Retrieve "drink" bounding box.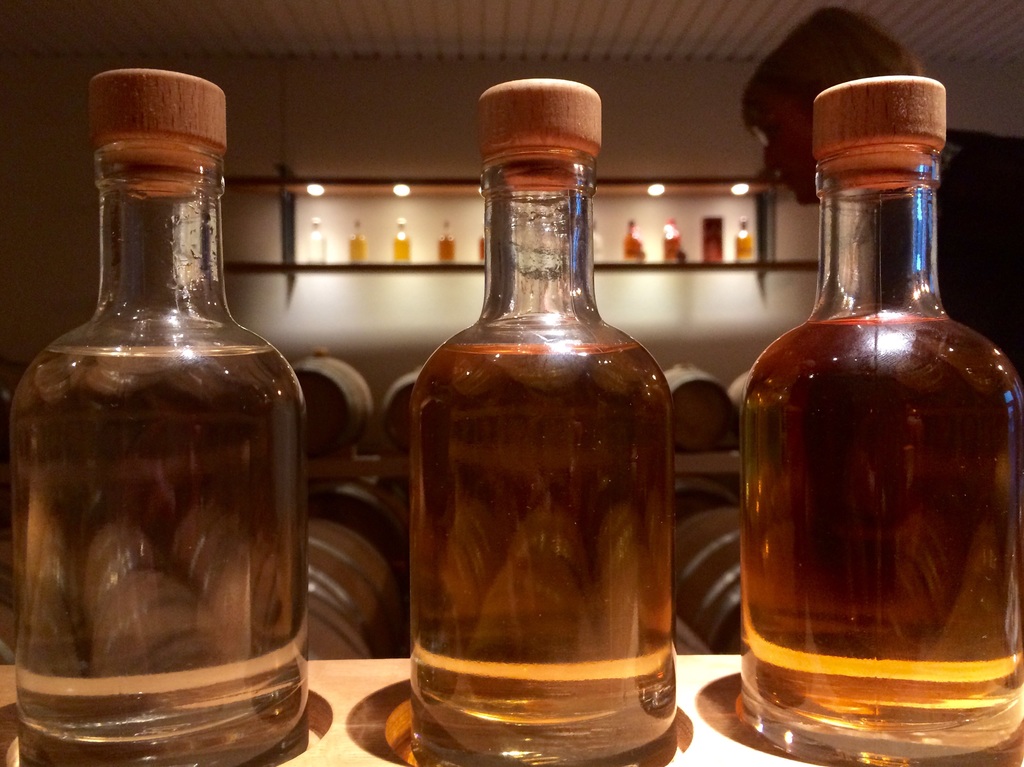
Bounding box: 18/67/311/766.
